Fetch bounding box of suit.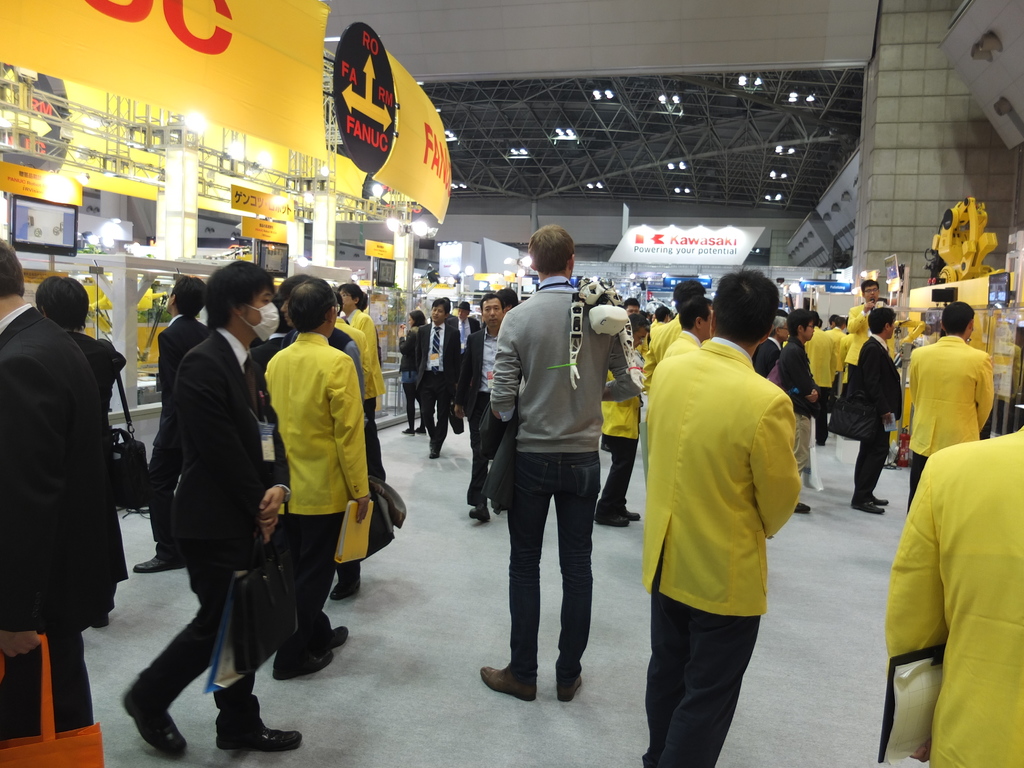
Bbox: crop(780, 337, 821, 472).
